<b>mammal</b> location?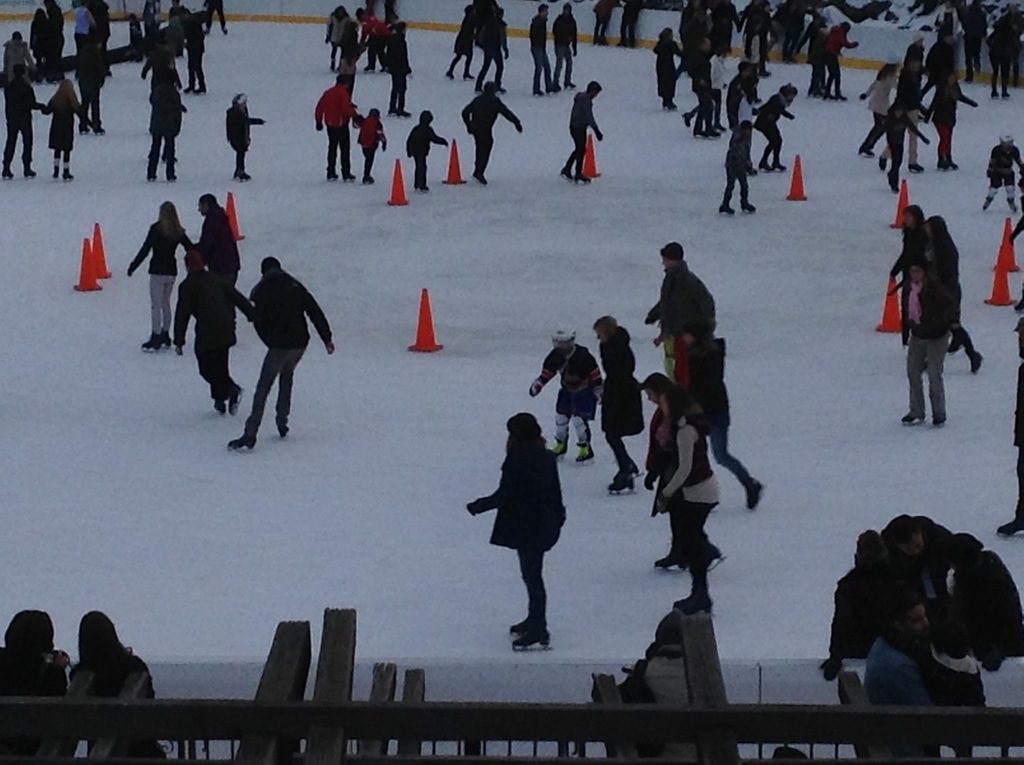
pyautogui.locateOnScreen(659, 385, 721, 612)
